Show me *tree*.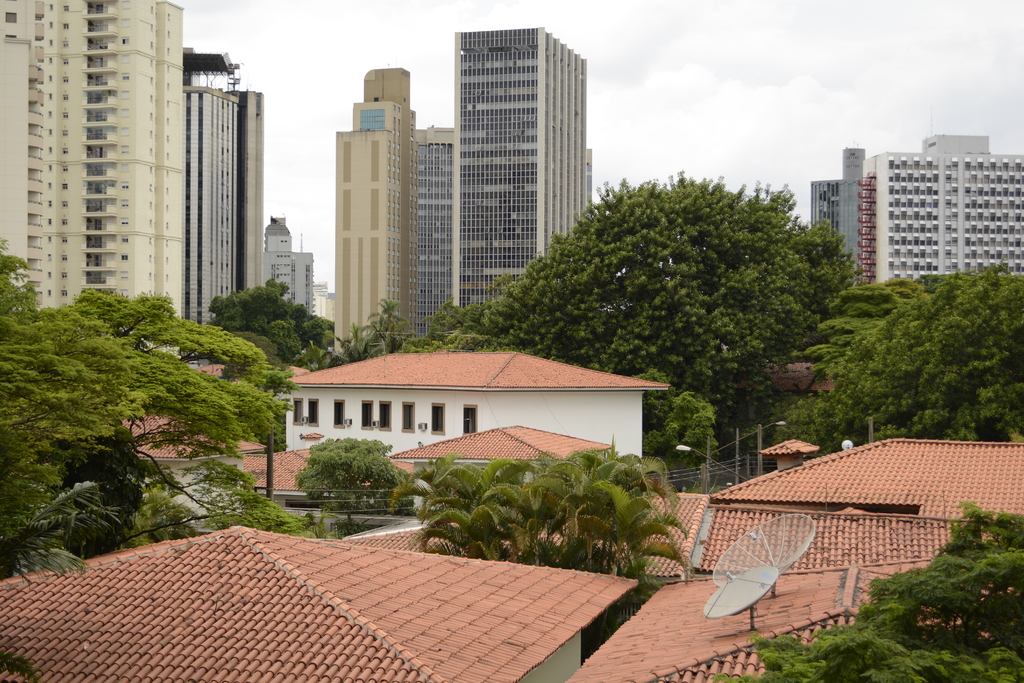
*tree* is here: 182, 276, 332, 370.
